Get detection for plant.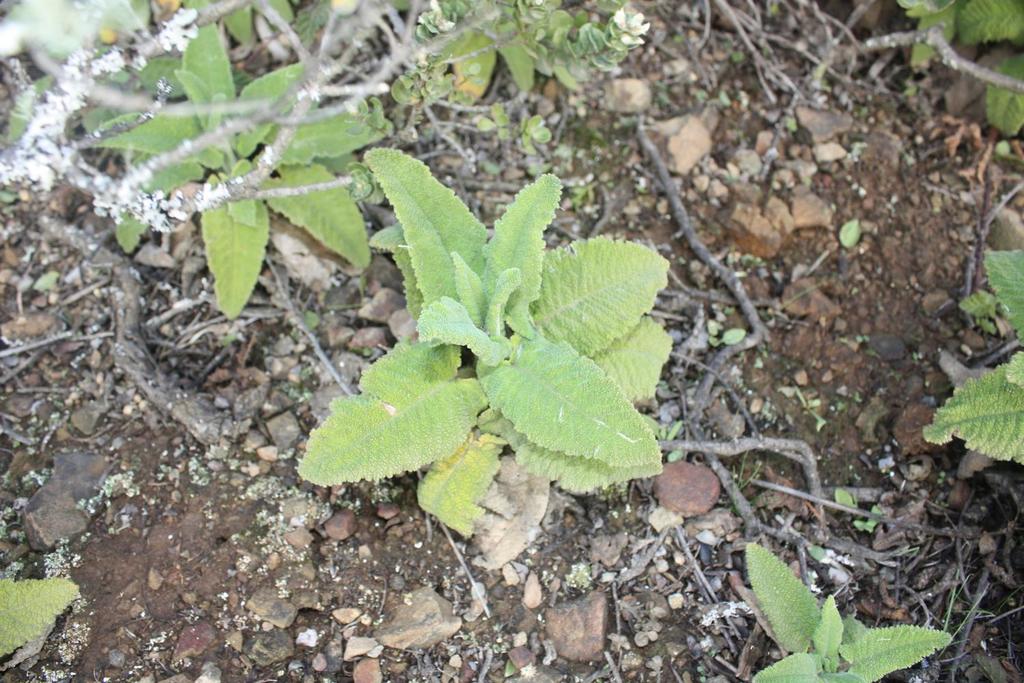
Detection: (285,139,682,562).
